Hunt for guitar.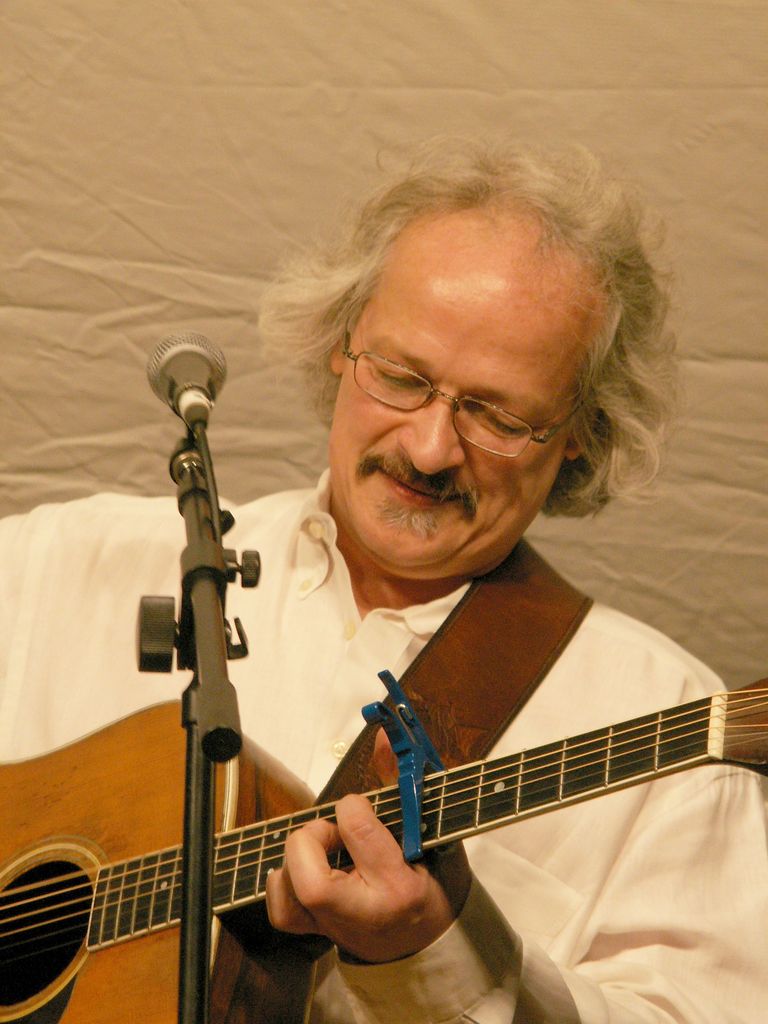
Hunted down at pyautogui.locateOnScreen(0, 621, 767, 1019).
